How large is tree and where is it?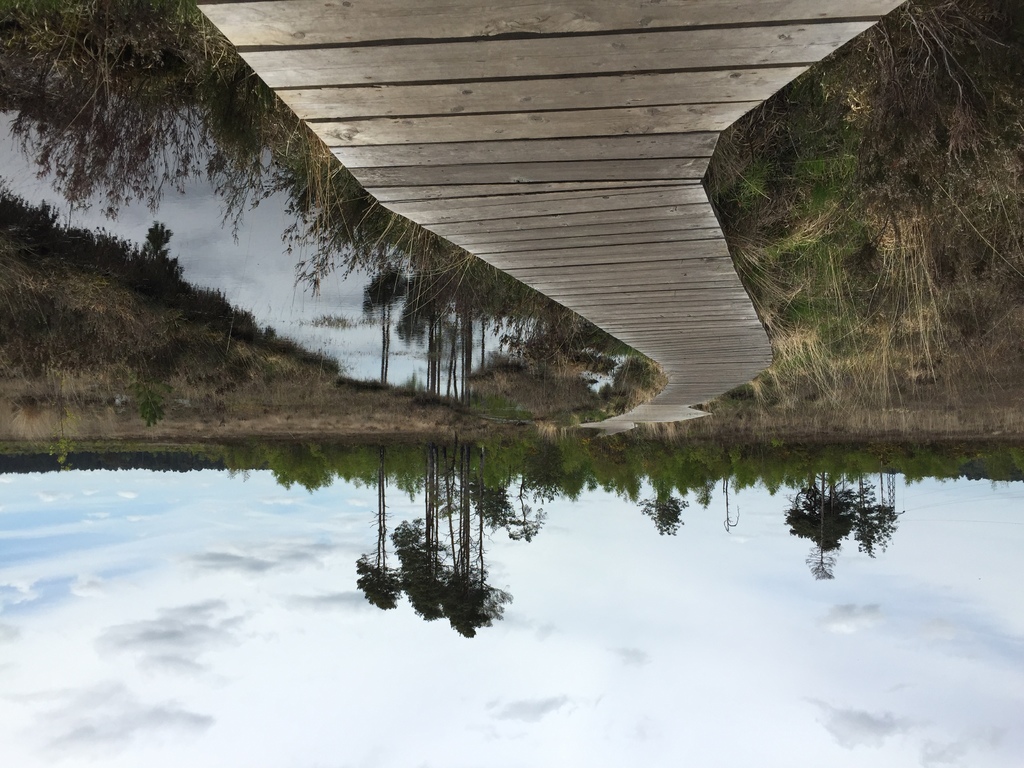
Bounding box: x1=384 y1=446 x2=429 y2=497.
